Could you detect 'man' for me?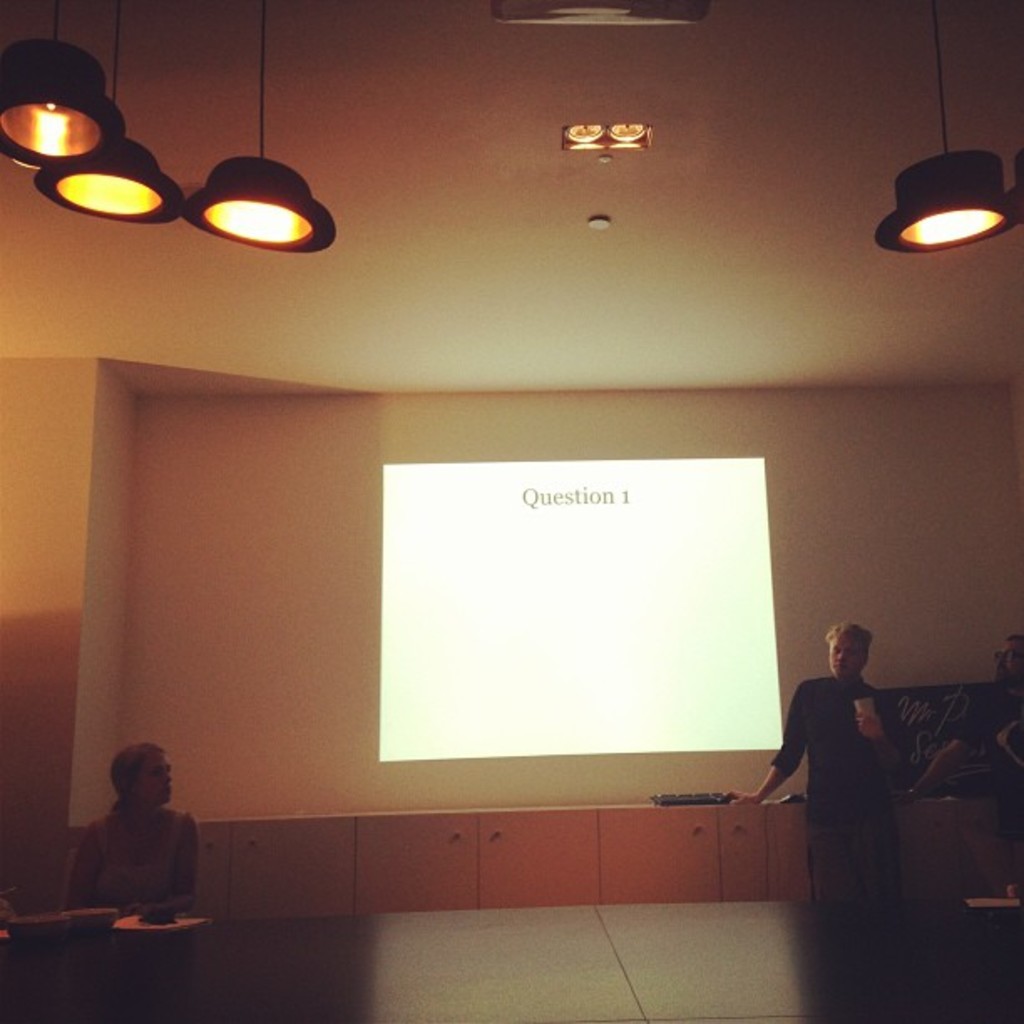
Detection result: 897:636:1022:822.
